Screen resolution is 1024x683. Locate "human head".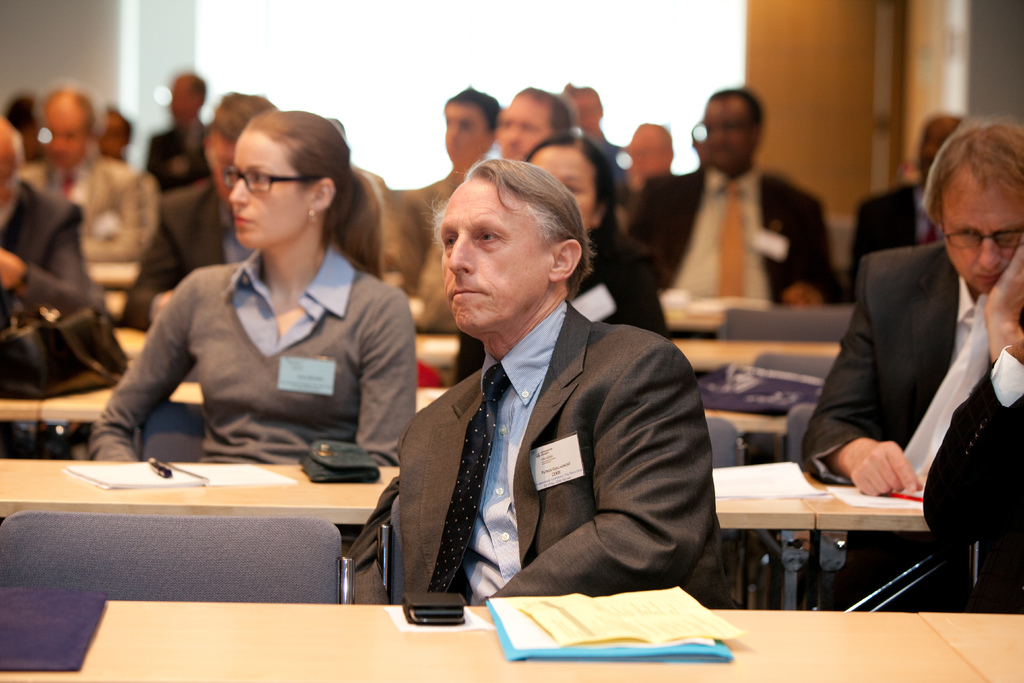
(left=915, top=122, right=1023, bottom=298).
